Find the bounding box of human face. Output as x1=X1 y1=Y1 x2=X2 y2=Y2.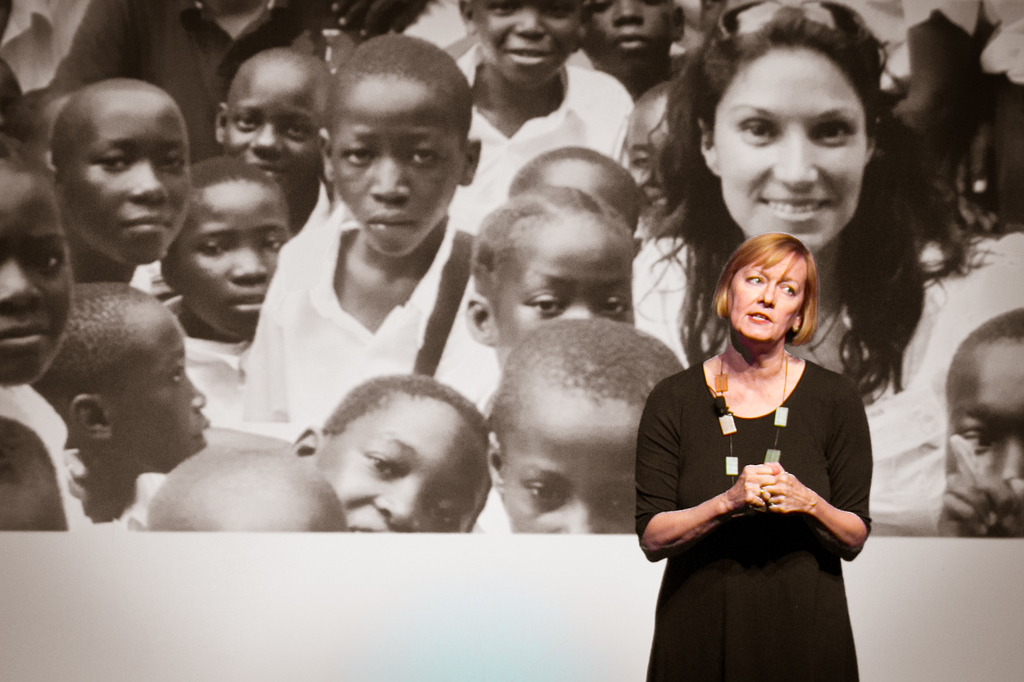
x1=175 y1=175 x2=296 y2=338.
